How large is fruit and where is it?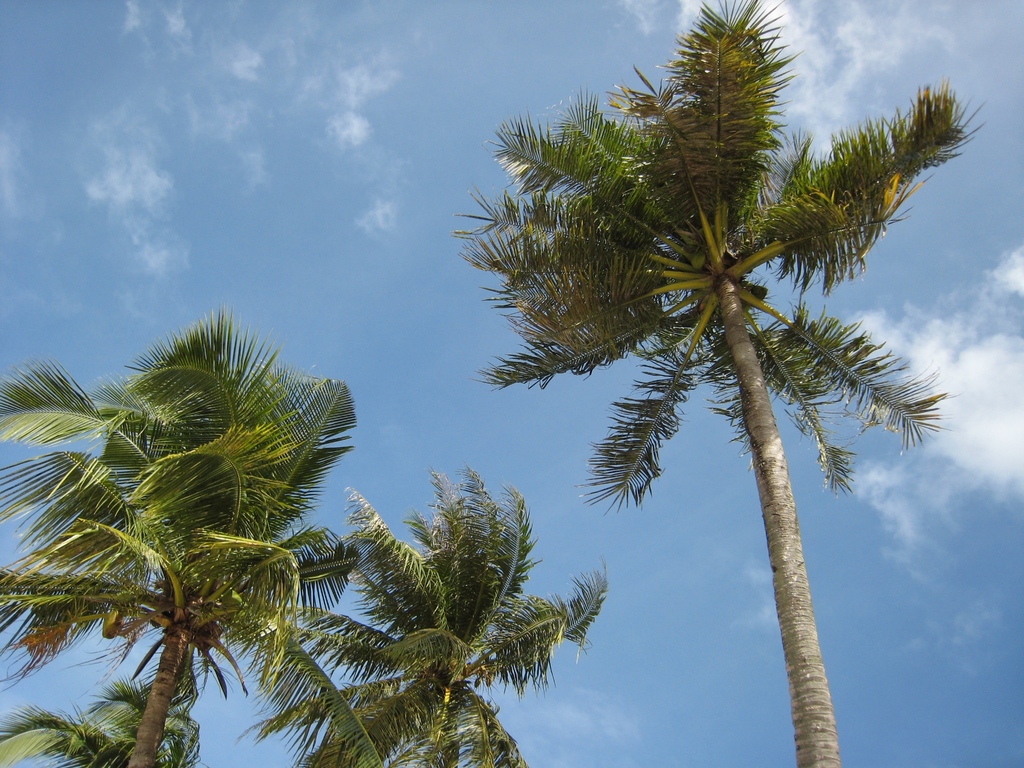
Bounding box: {"x1": 690, "y1": 252, "x2": 706, "y2": 271}.
